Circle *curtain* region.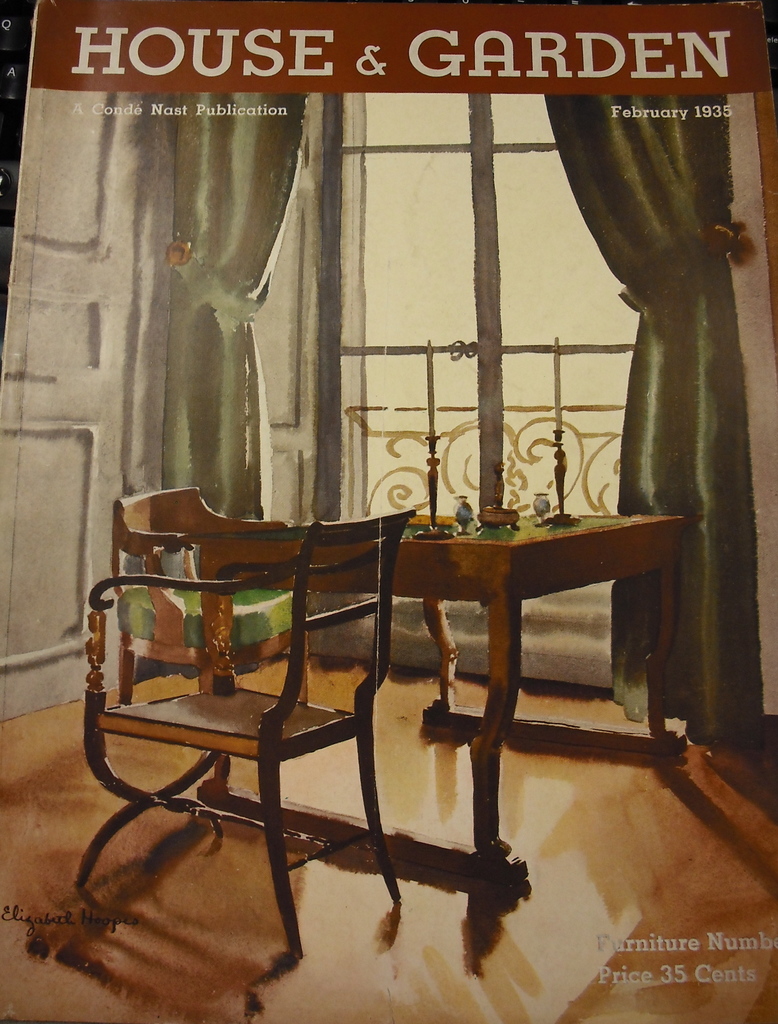
Region: locate(540, 82, 761, 766).
